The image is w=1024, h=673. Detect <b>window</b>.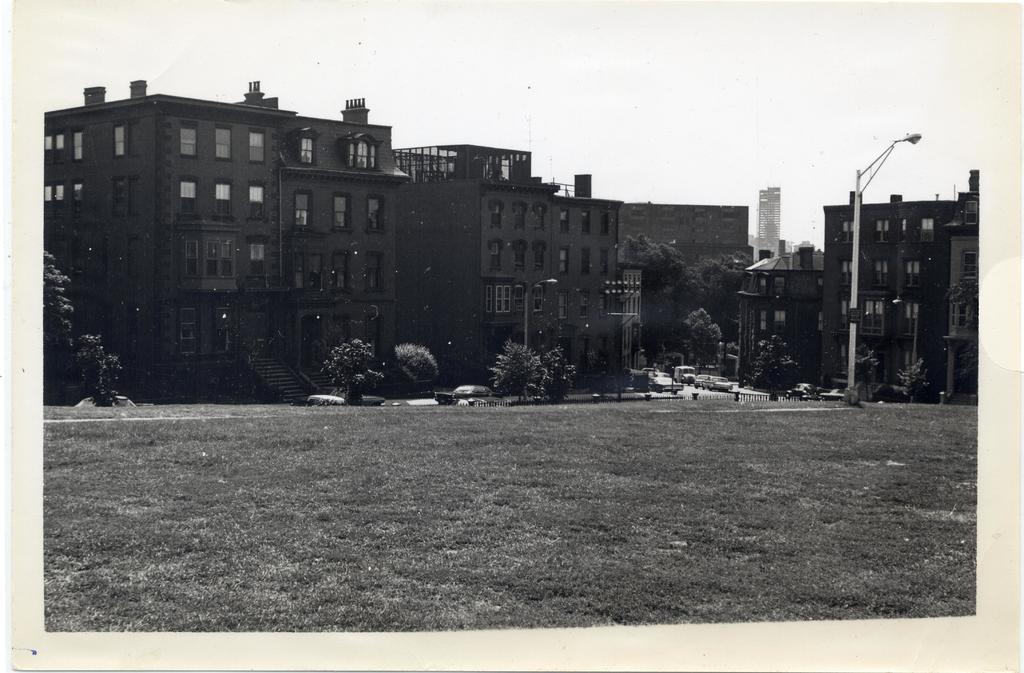
Detection: [x1=292, y1=247, x2=305, y2=295].
